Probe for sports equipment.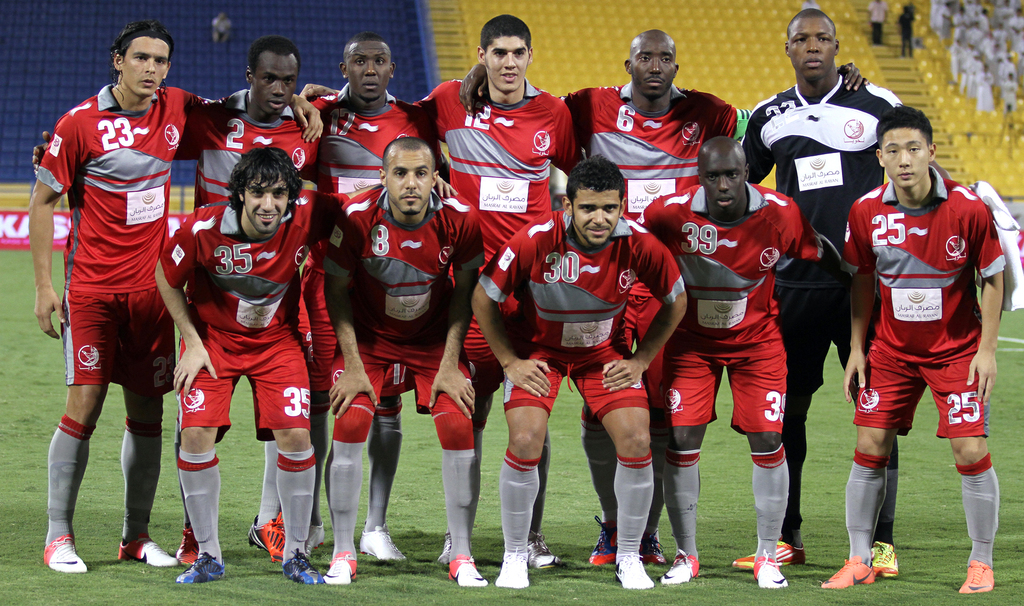
Probe result: bbox(616, 555, 655, 591).
